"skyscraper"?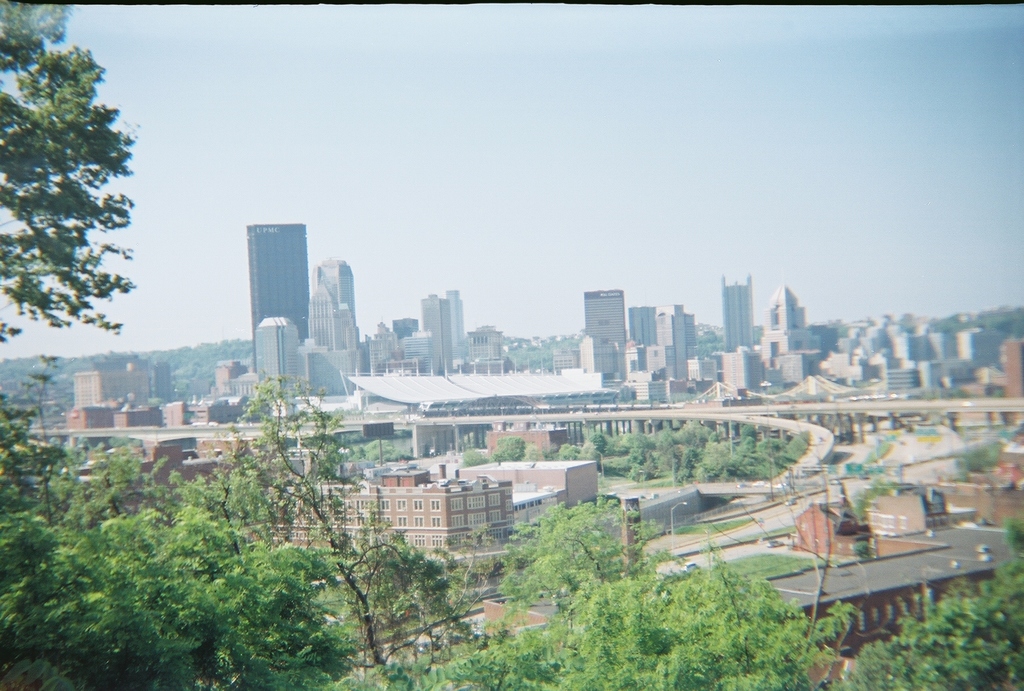
l=583, t=292, r=626, b=385
